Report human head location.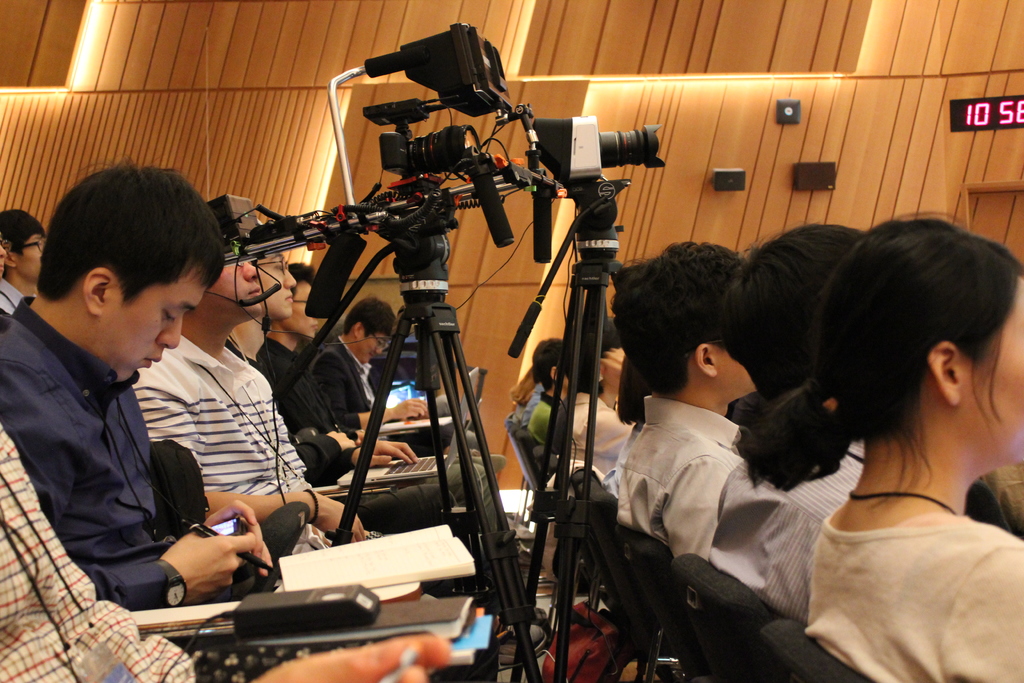
Report: [x1=0, y1=238, x2=12, y2=272].
